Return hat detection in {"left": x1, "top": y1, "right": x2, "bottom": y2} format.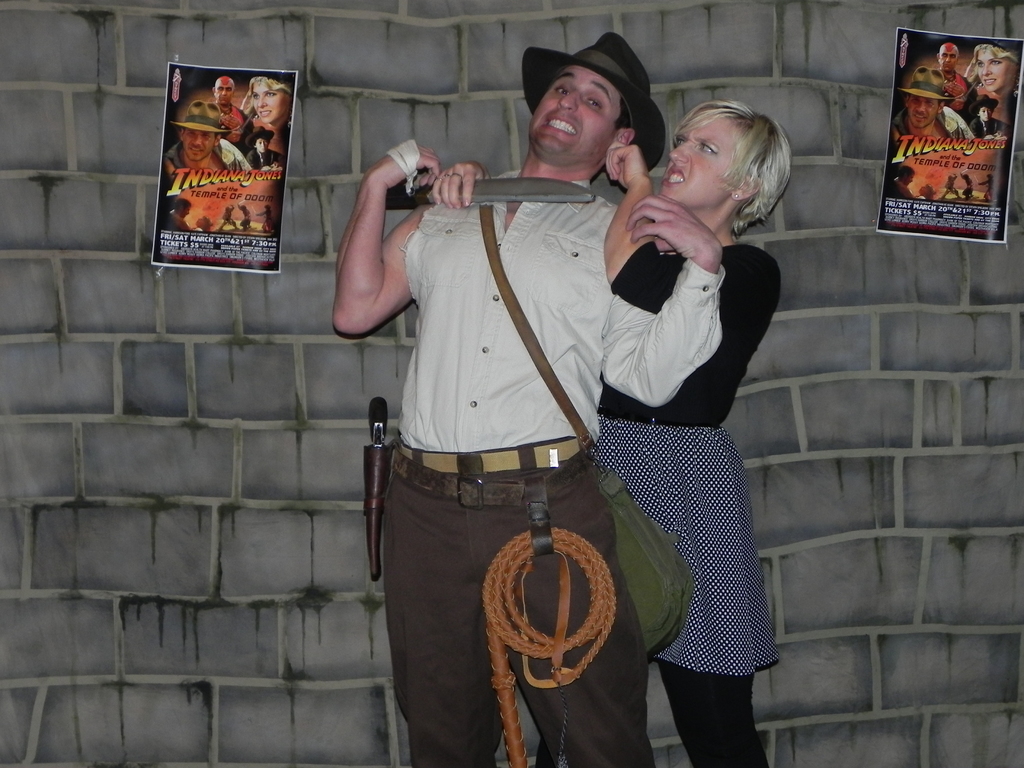
{"left": 522, "top": 31, "right": 666, "bottom": 174}.
